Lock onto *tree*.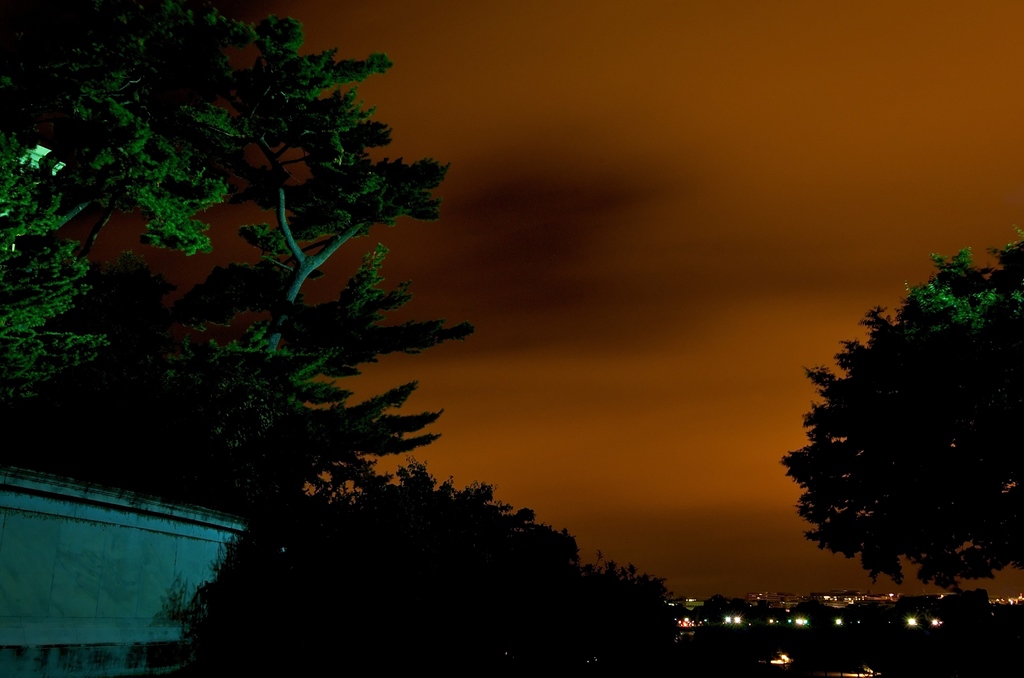
Locked: BBox(178, 453, 679, 677).
